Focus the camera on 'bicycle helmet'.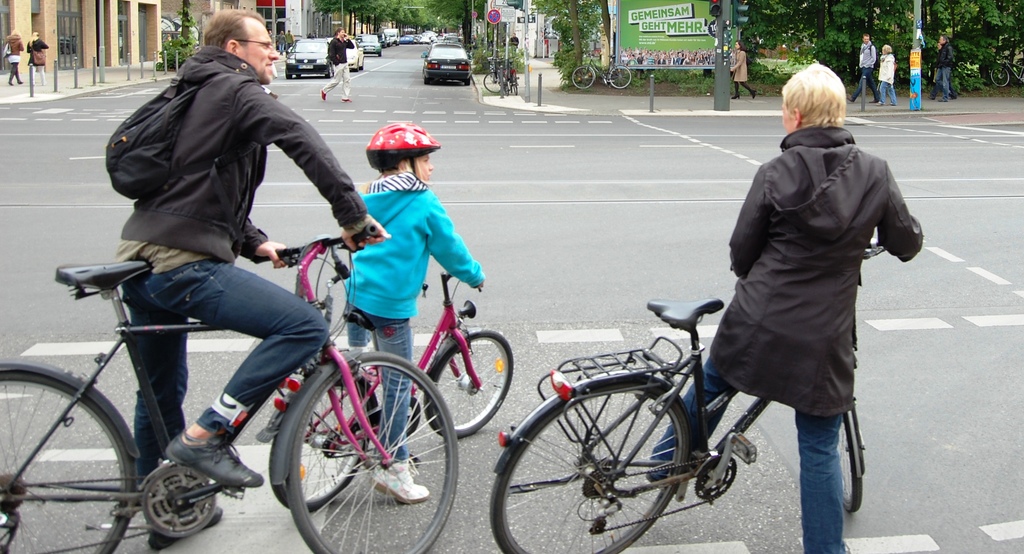
Focus region: l=368, t=121, r=443, b=186.
